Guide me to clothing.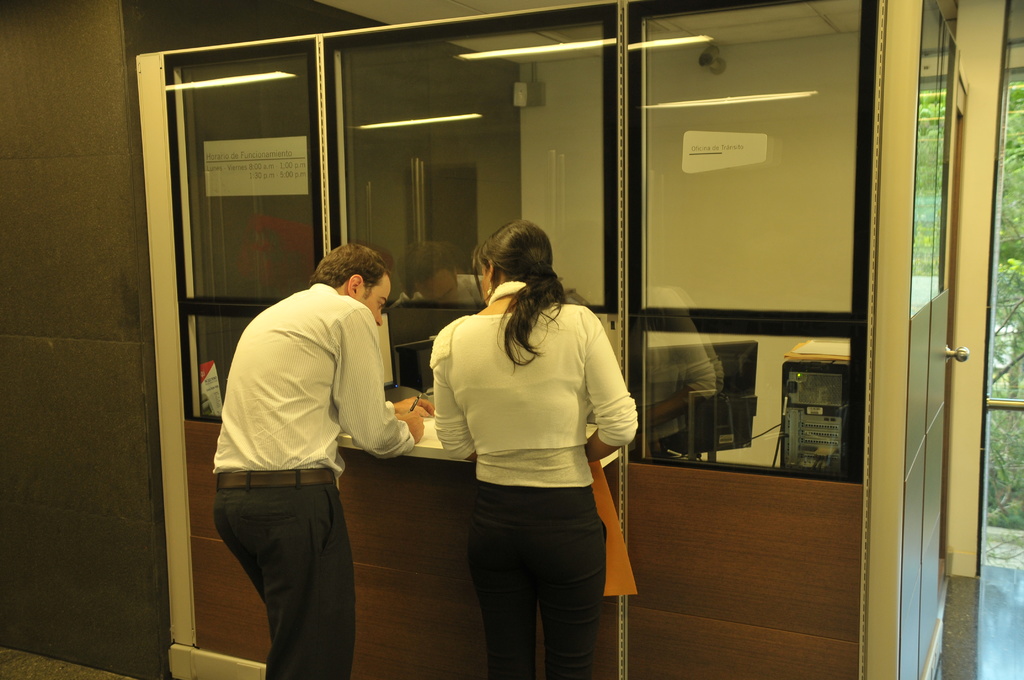
Guidance: 424:264:646:649.
